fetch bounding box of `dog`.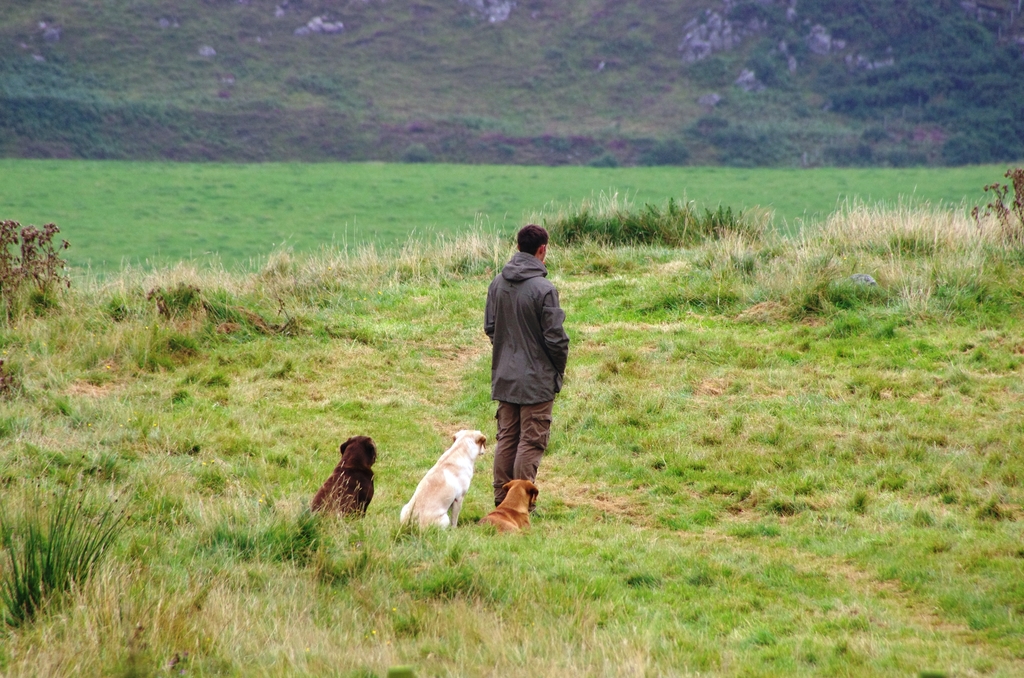
Bbox: region(399, 430, 491, 533).
